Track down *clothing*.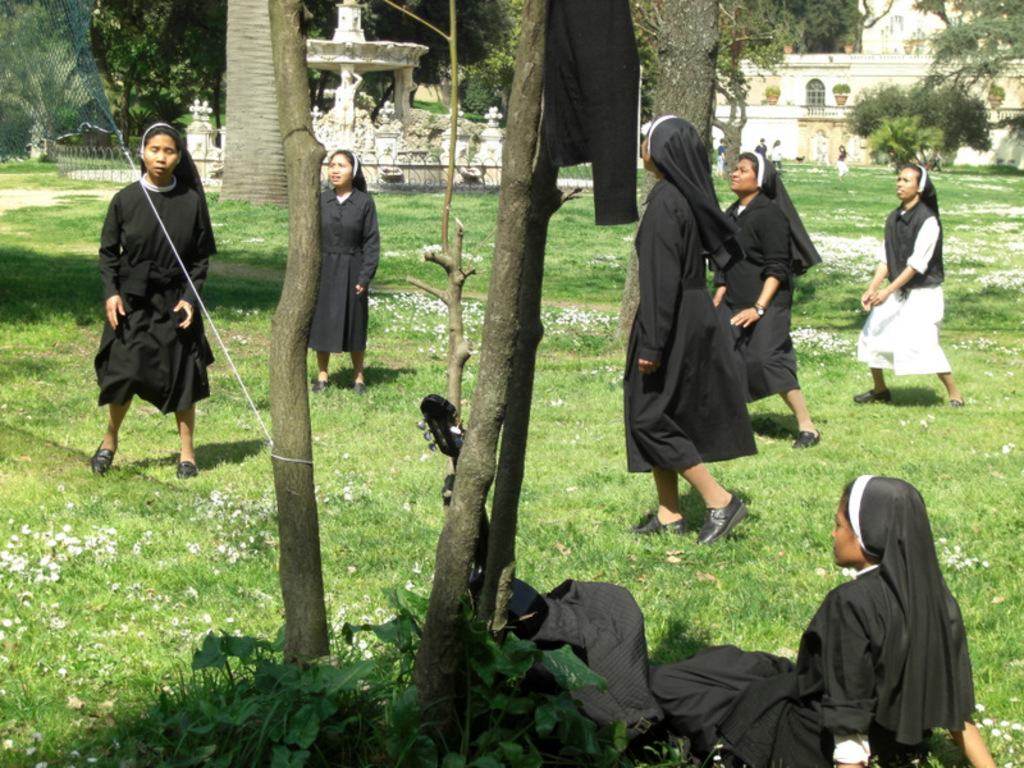
Tracked to left=650, top=472, right=978, bottom=767.
